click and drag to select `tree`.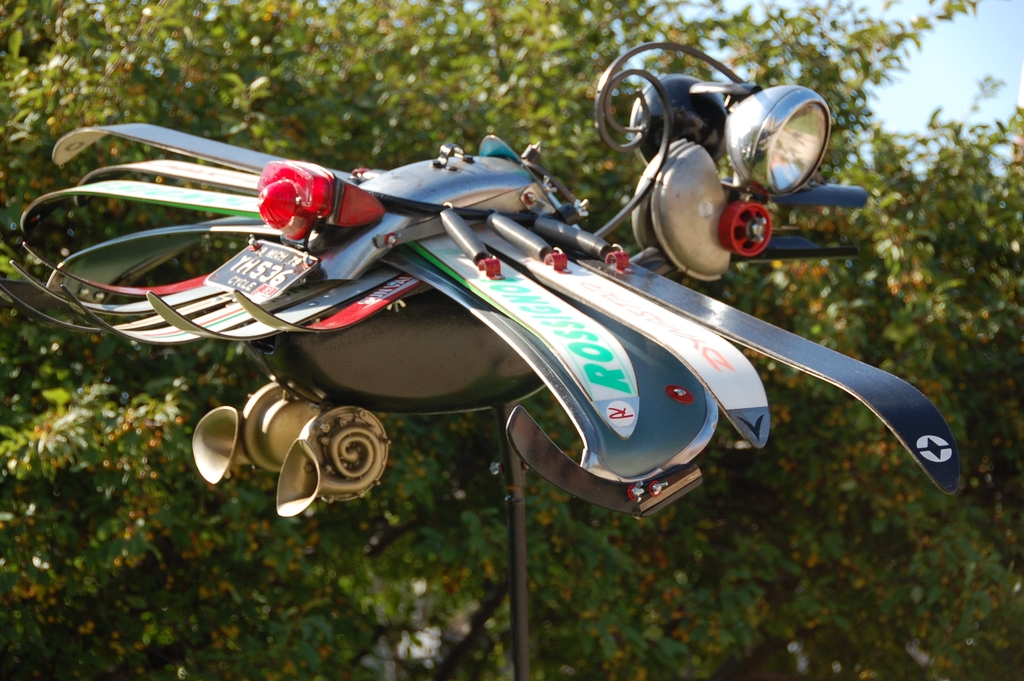
Selection: 0:0:1022:679.
